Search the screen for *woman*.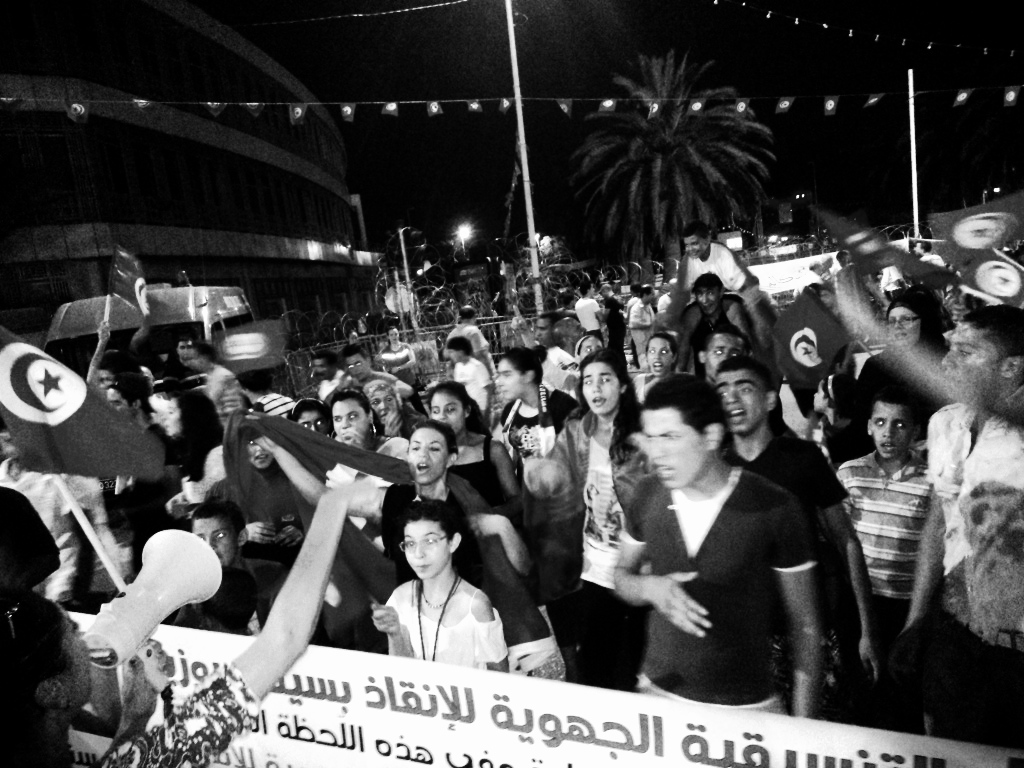
Found at <box>0,478,388,767</box>.
